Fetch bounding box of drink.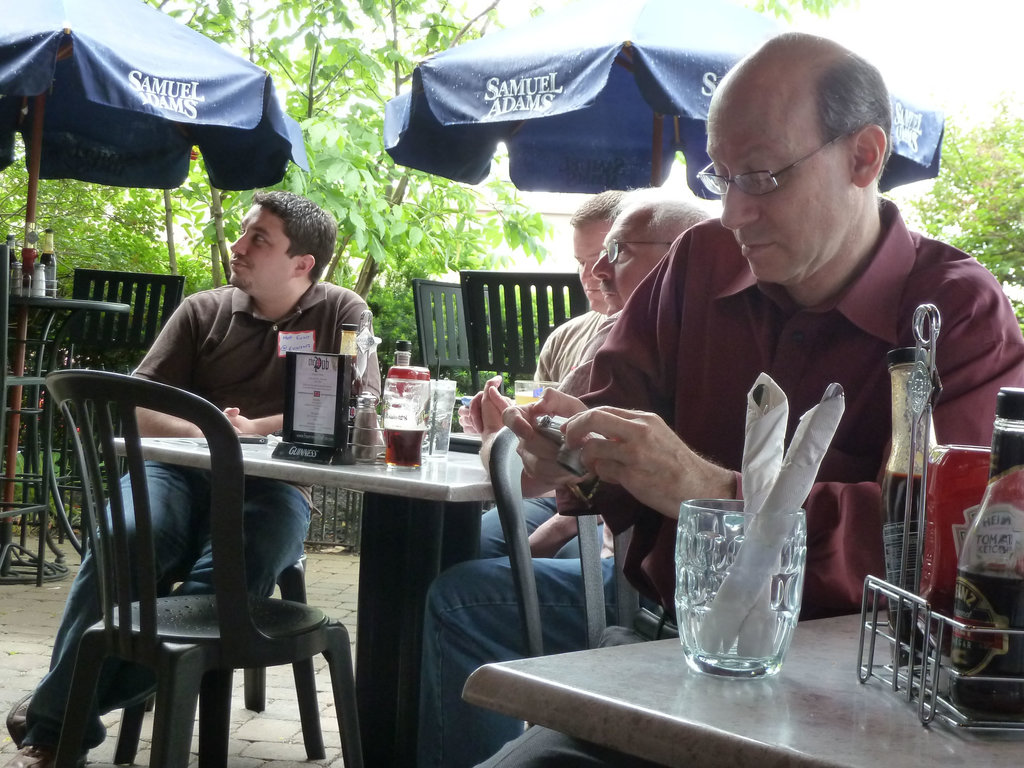
Bbox: bbox=(883, 352, 940, 661).
